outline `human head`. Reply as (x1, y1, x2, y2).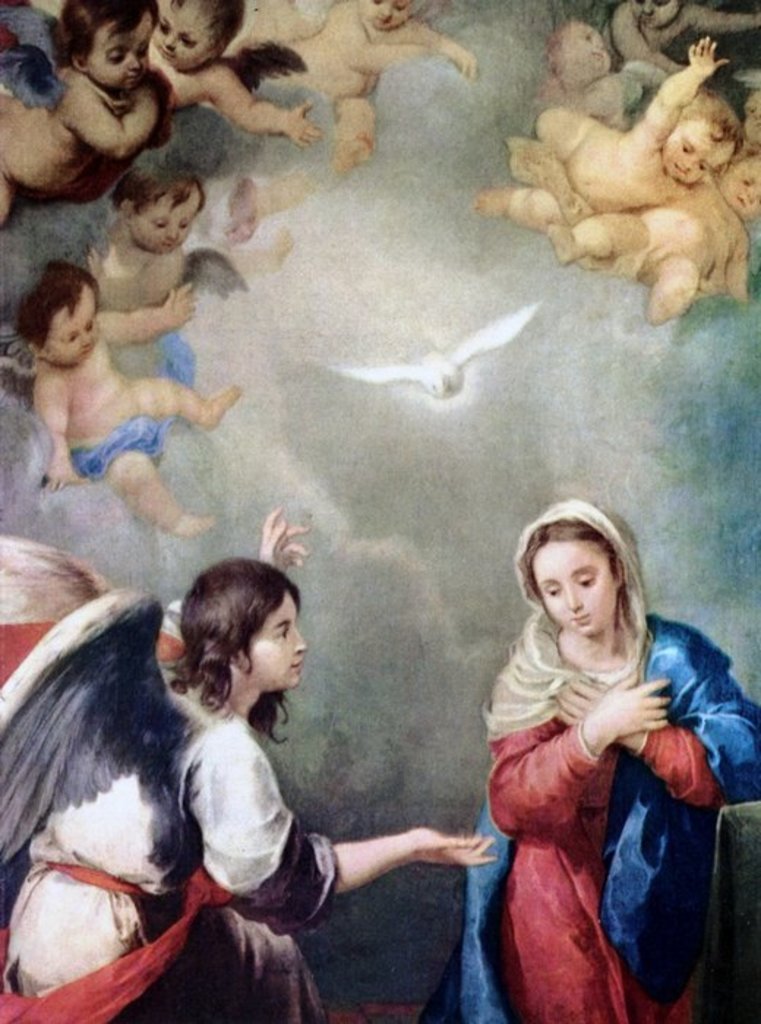
(146, 569, 313, 730).
